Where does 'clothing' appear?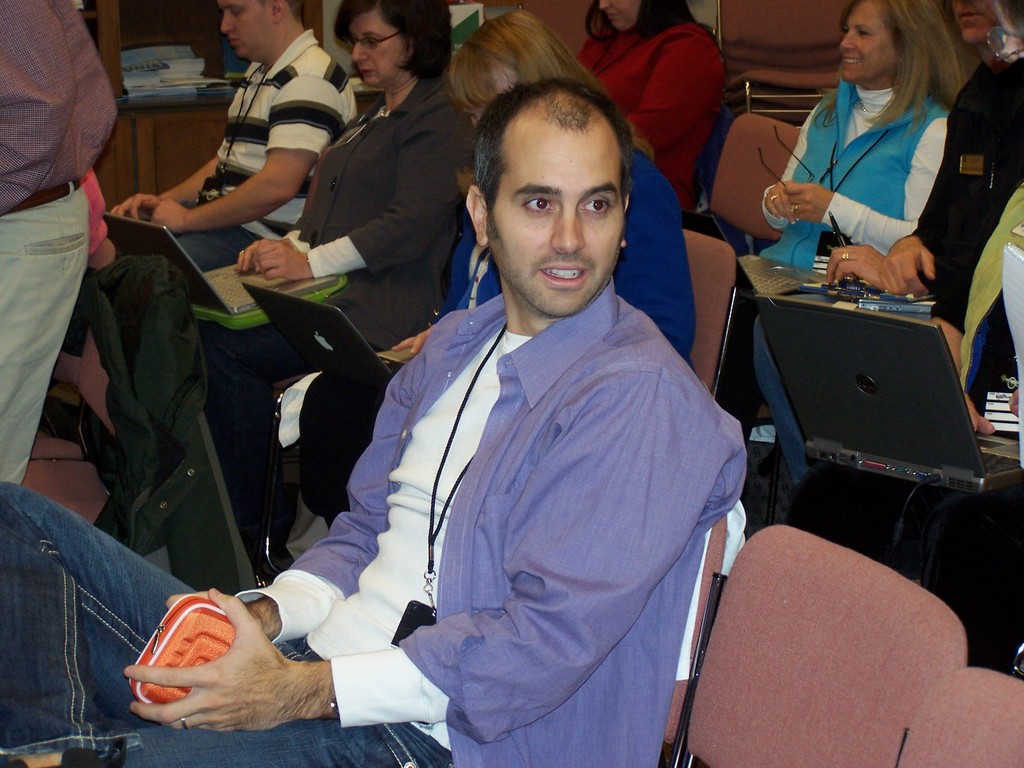
Appears at <bbox>576, 12, 720, 221</bbox>.
